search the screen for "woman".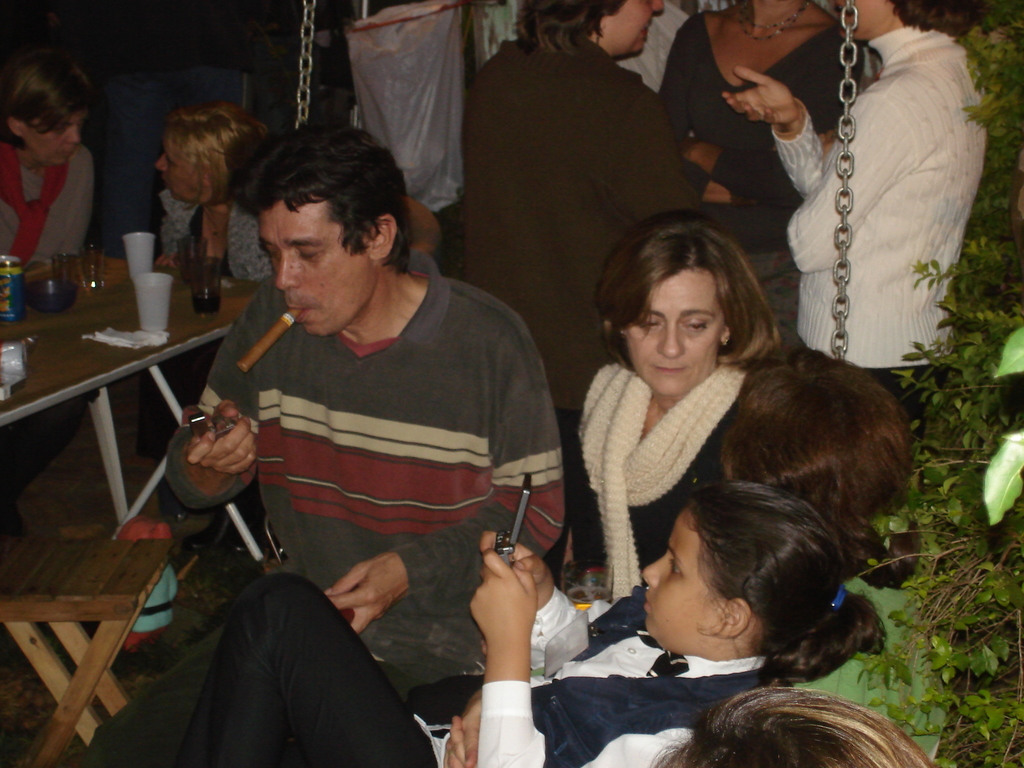
Found at 708/348/924/590.
